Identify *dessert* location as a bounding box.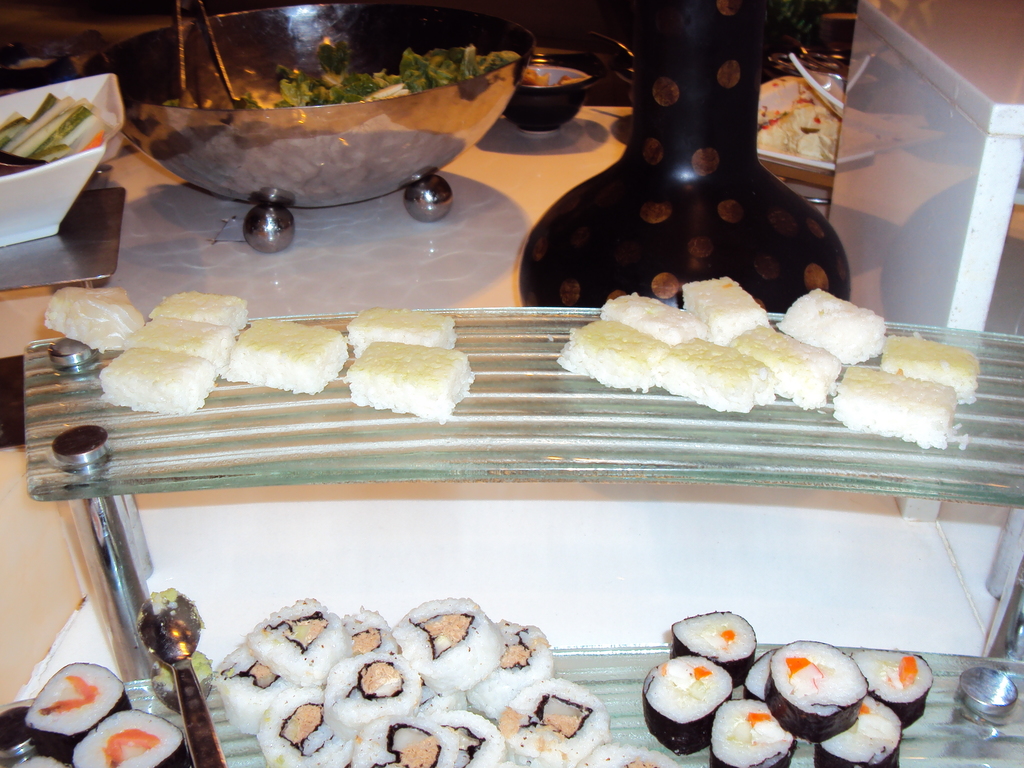
bbox(731, 321, 841, 404).
